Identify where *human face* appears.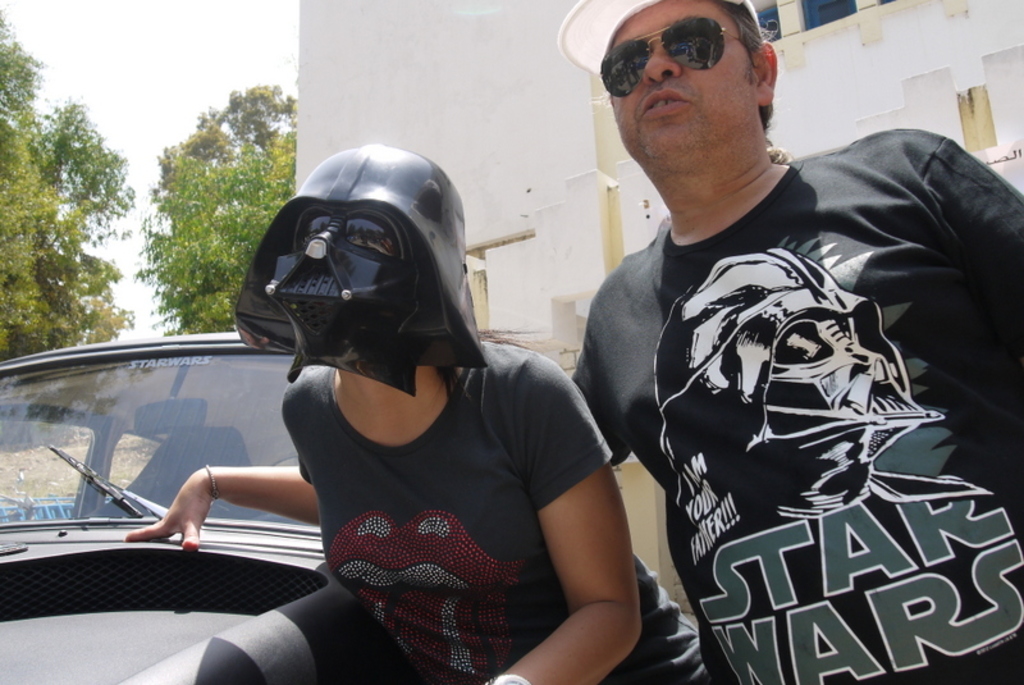
Appears at rect(273, 204, 425, 352).
